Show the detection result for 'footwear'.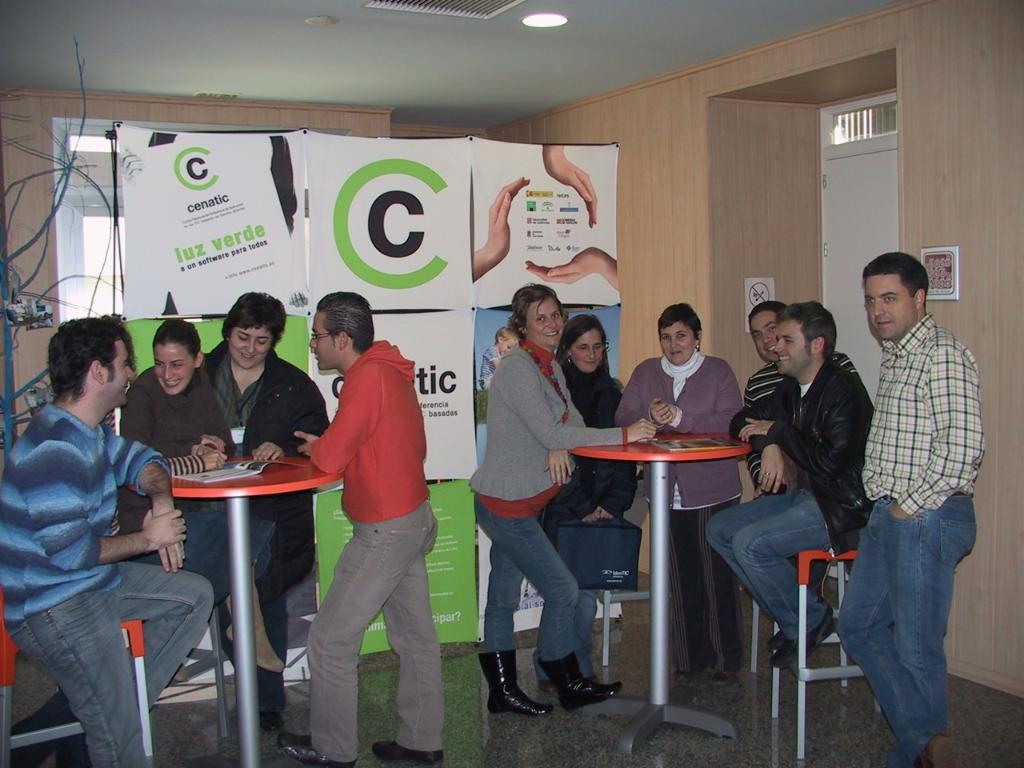
x1=255, y1=710, x2=289, y2=734.
